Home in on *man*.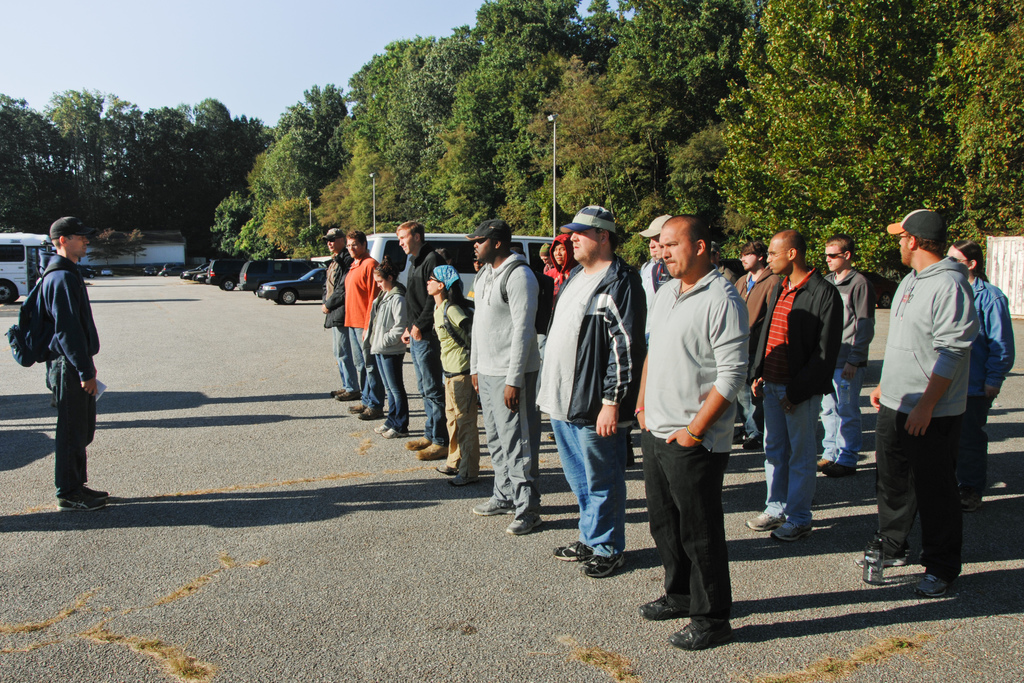
Homed in at BBox(740, 227, 846, 542).
